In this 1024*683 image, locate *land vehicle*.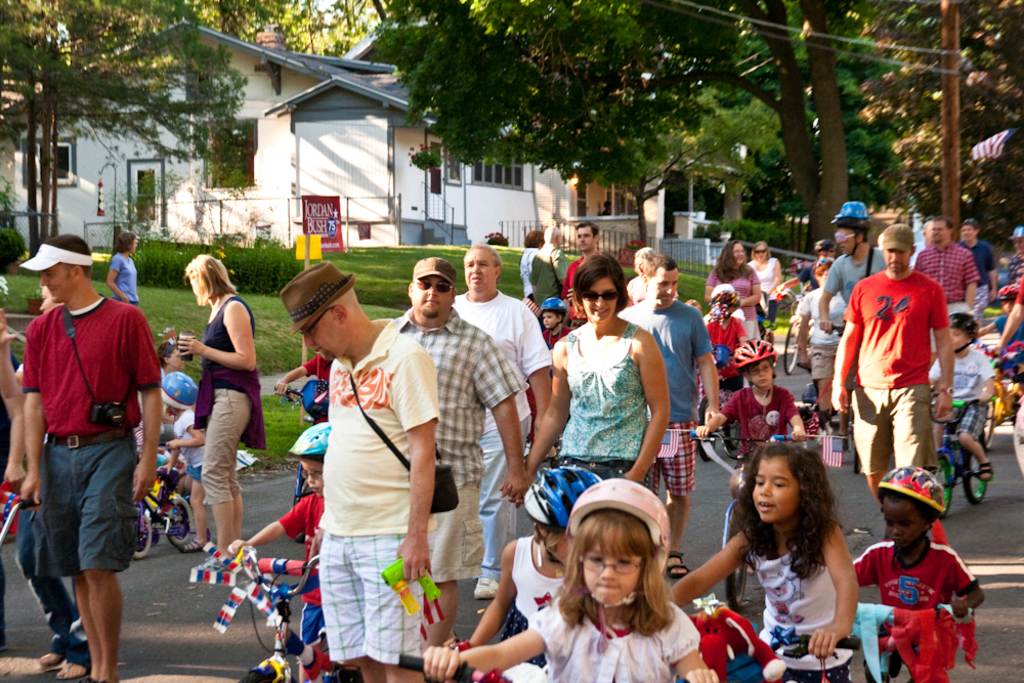
Bounding box: x1=927 y1=390 x2=992 y2=523.
